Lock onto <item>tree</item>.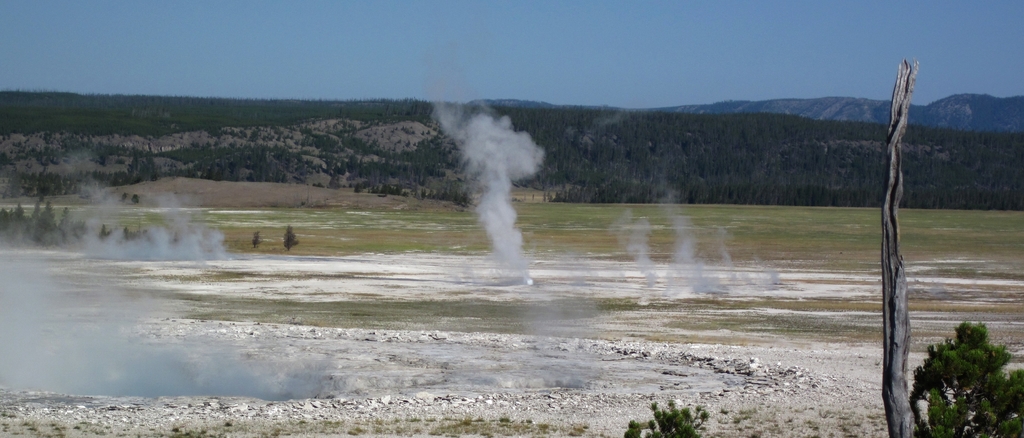
Locked: {"x1": 0, "y1": 205, "x2": 13, "y2": 234}.
